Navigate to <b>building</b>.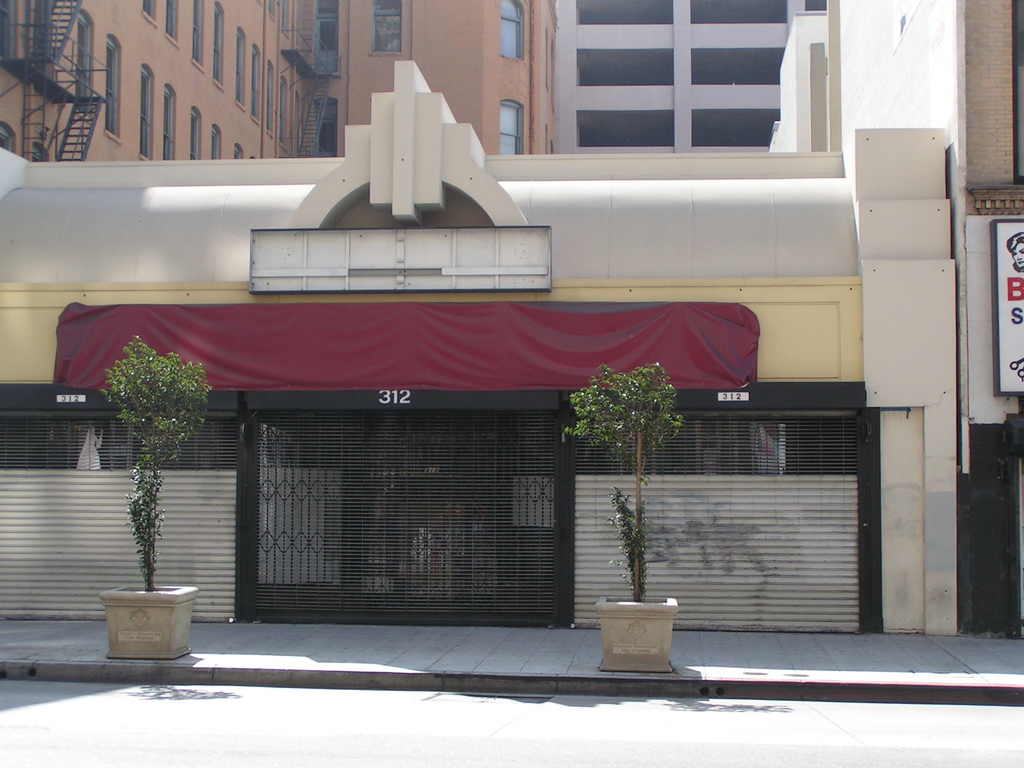
Navigation target: 0:0:1021:634.
